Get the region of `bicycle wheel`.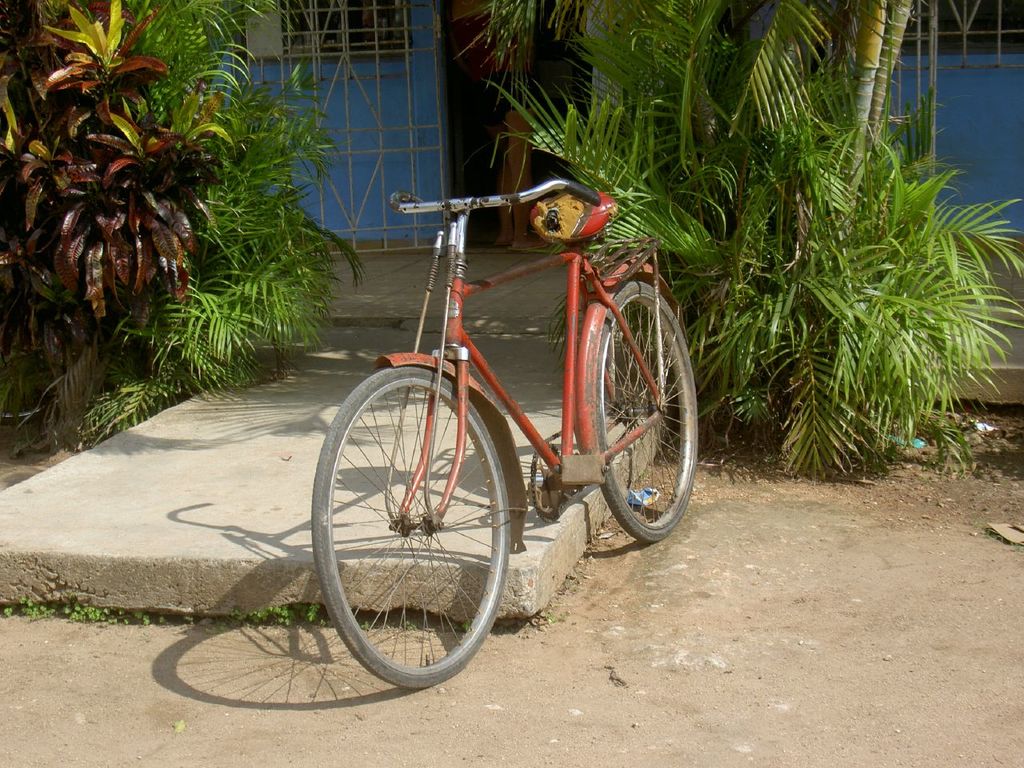
box=[322, 336, 550, 702].
